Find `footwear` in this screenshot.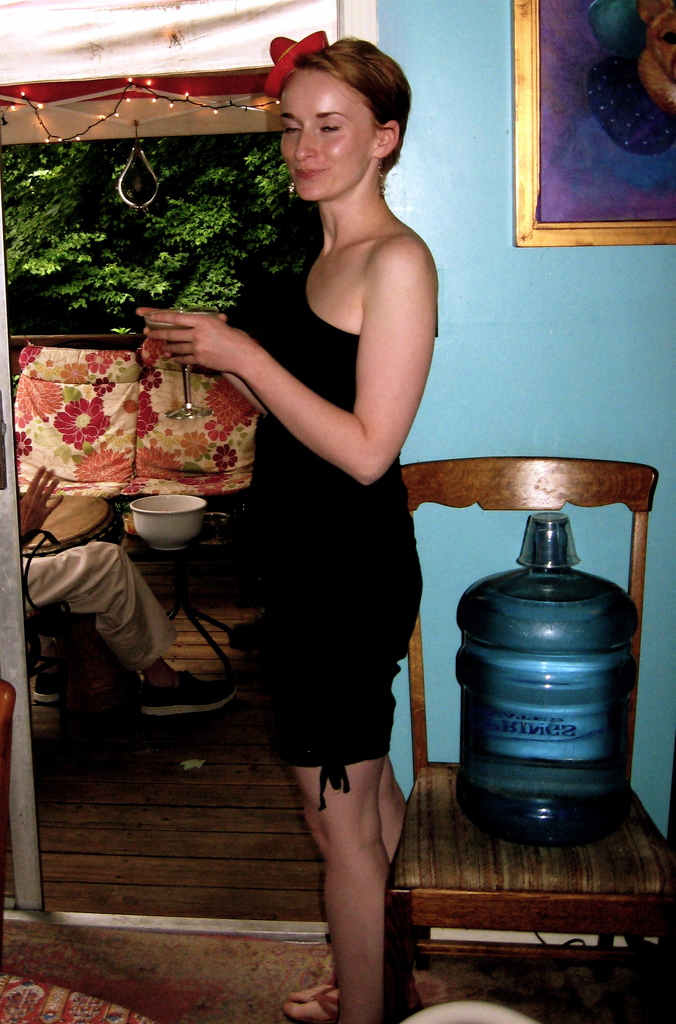
The bounding box for `footwear` is [x1=28, y1=659, x2=69, y2=702].
